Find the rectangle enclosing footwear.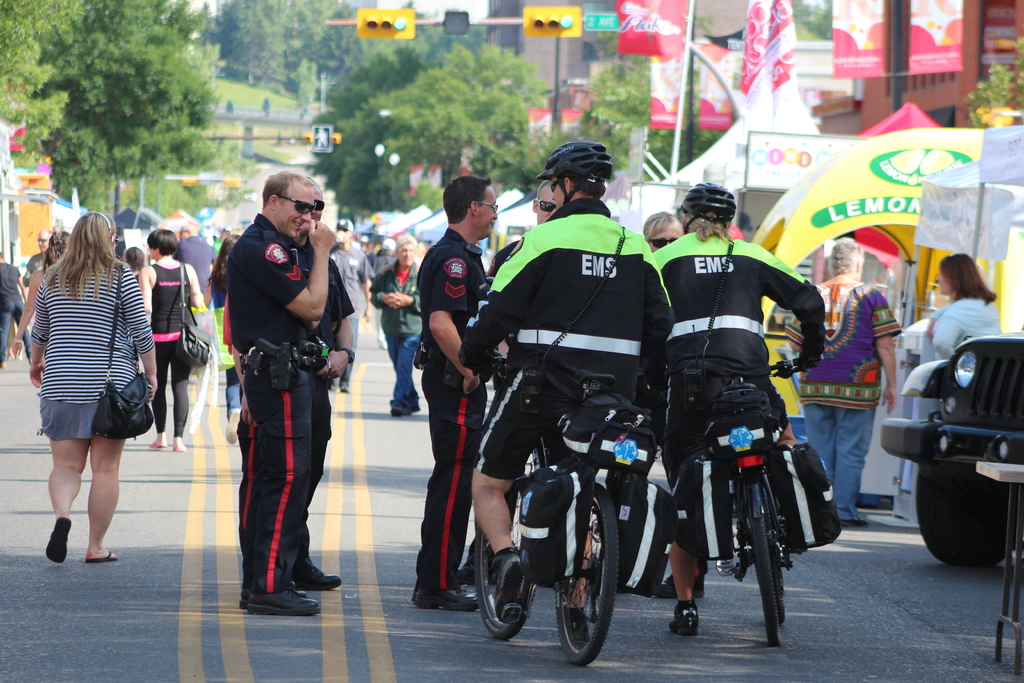
<region>148, 432, 167, 449</region>.
